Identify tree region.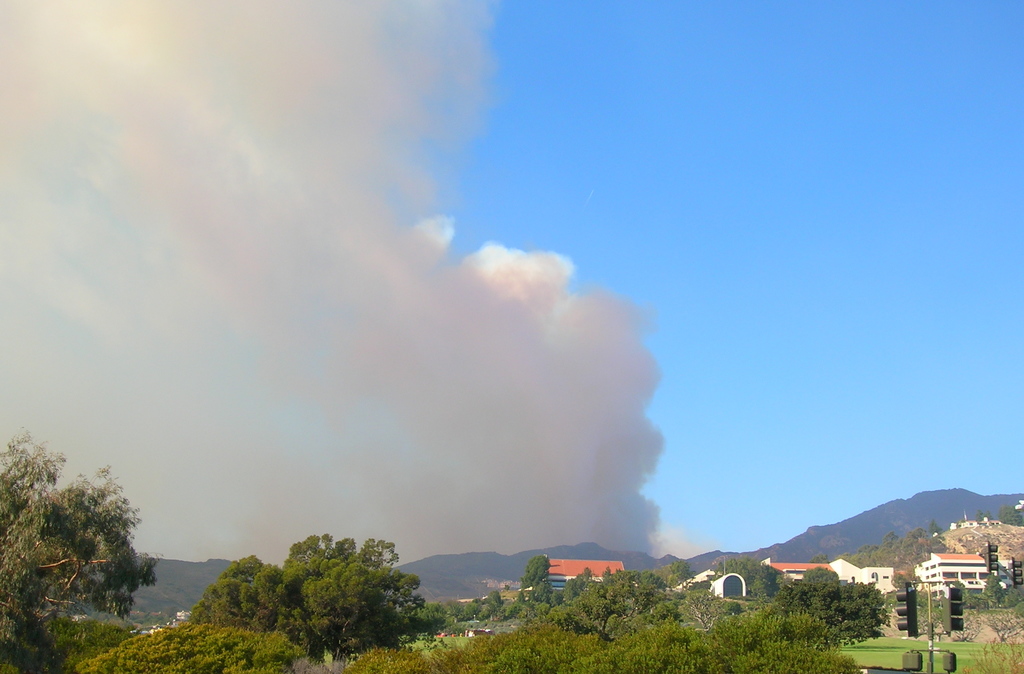
Region: <bbox>973, 502, 1023, 522</bbox>.
